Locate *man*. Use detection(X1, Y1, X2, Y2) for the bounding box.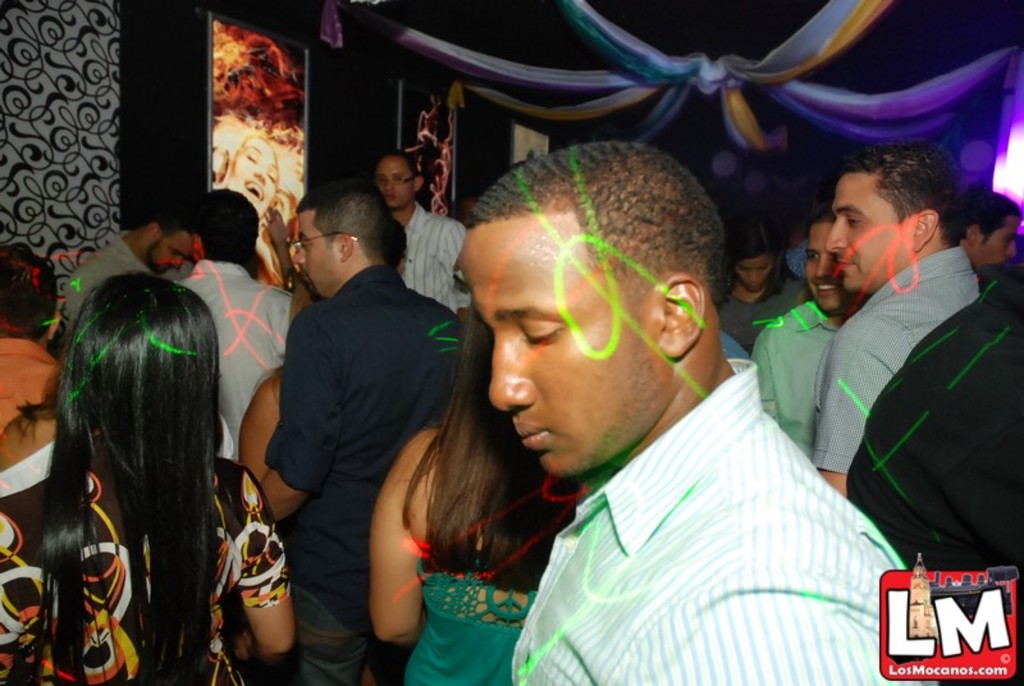
detection(812, 138, 980, 497).
